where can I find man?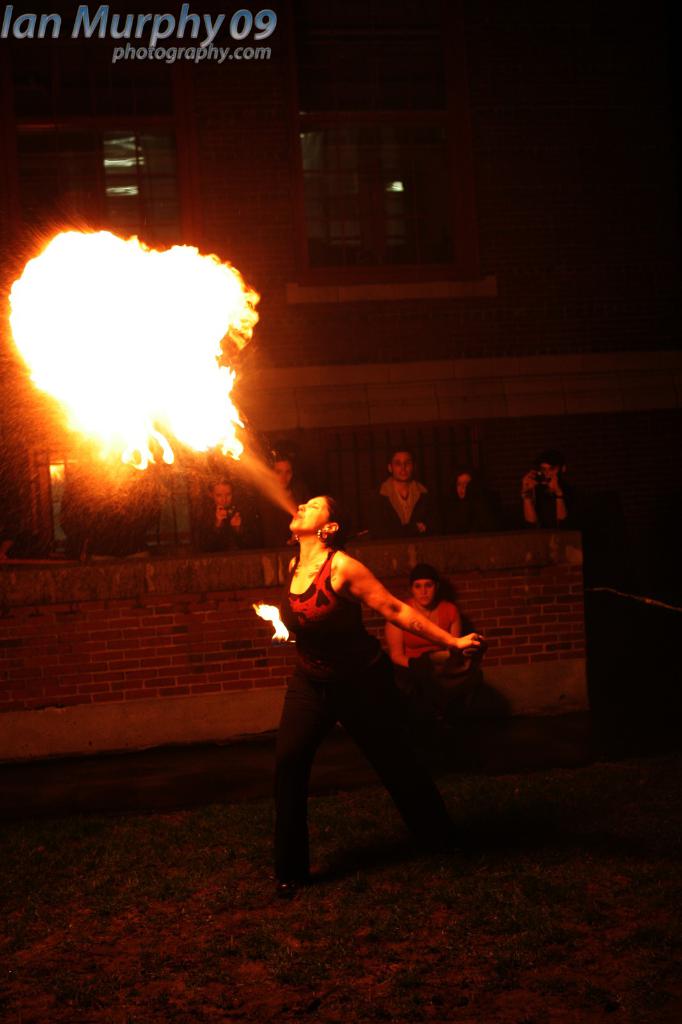
You can find it at crop(352, 454, 443, 550).
